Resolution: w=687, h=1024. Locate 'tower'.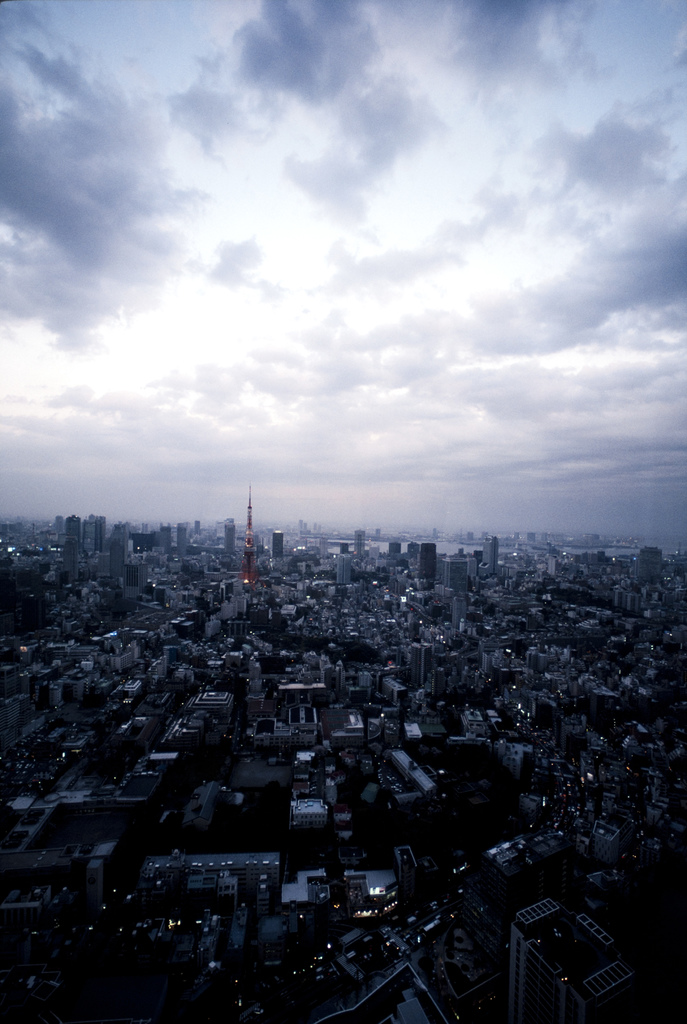
bbox=[125, 564, 144, 595].
